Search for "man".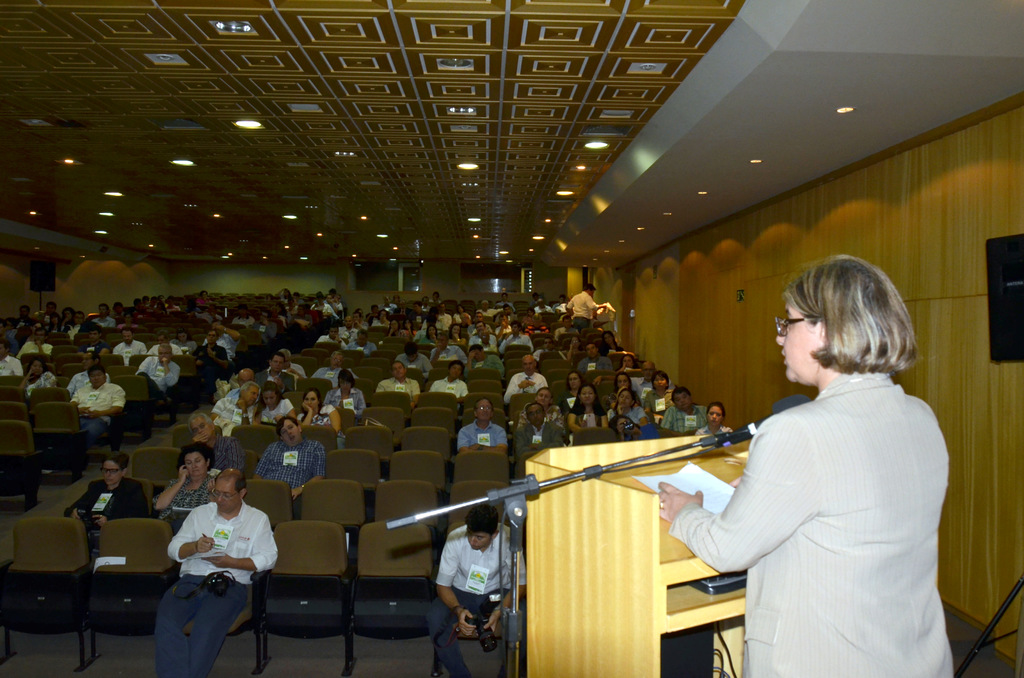
Found at 518/405/565/480.
